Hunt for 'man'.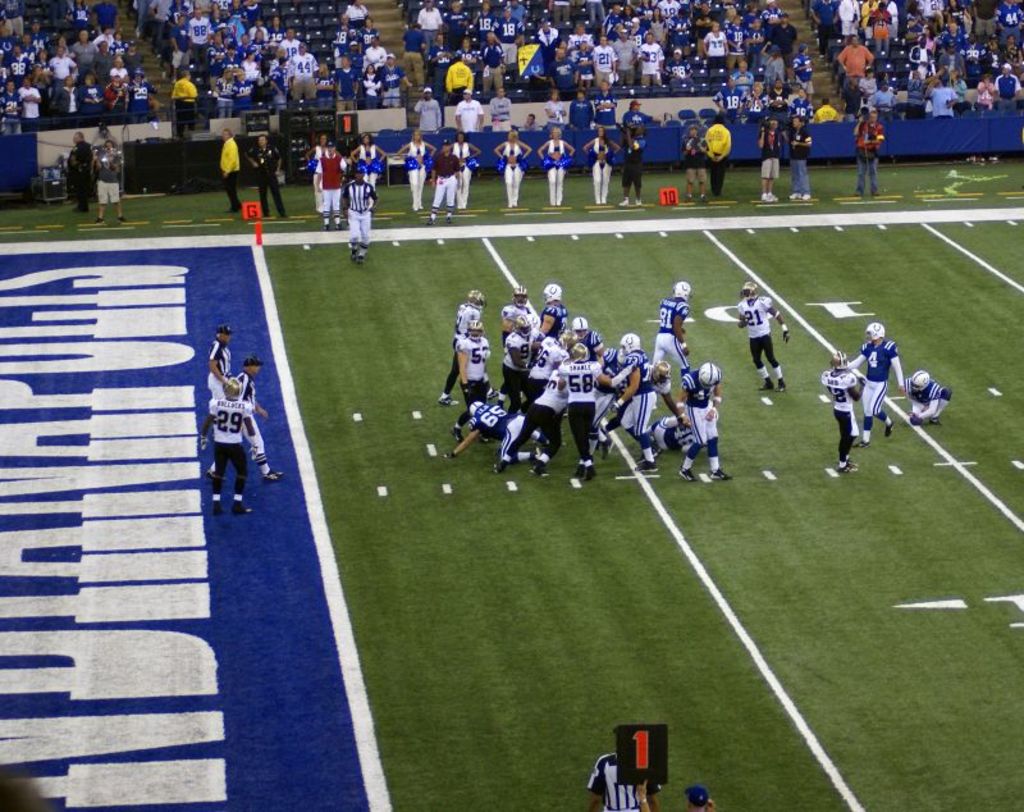
Hunted down at box=[705, 118, 730, 192].
